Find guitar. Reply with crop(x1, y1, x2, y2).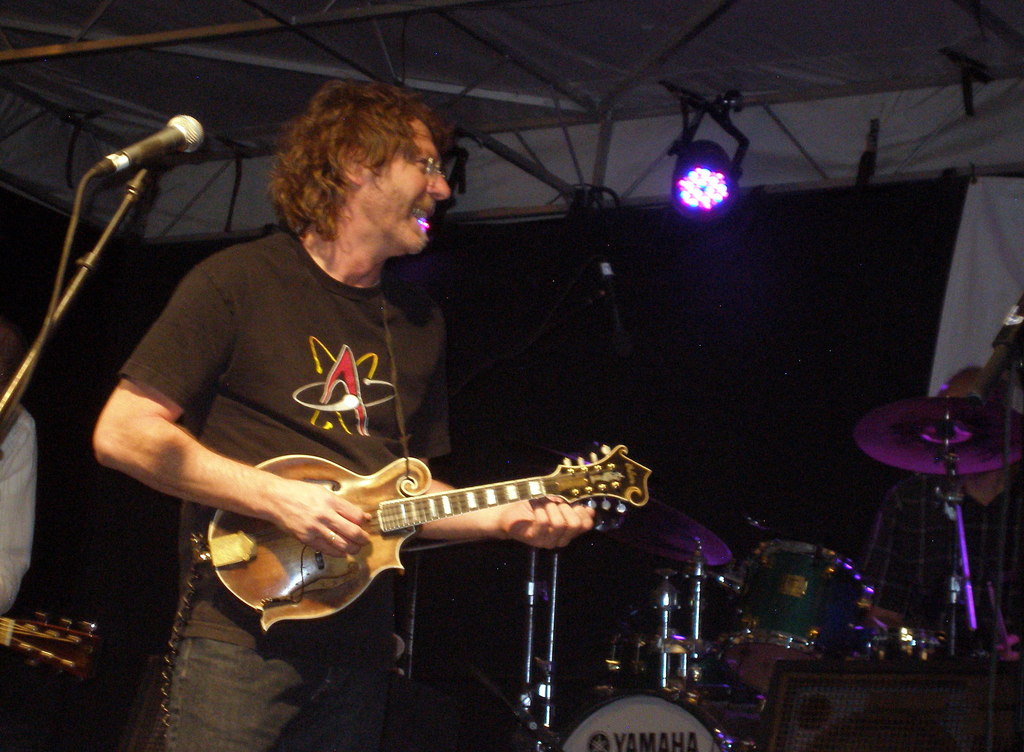
crop(0, 608, 111, 701).
